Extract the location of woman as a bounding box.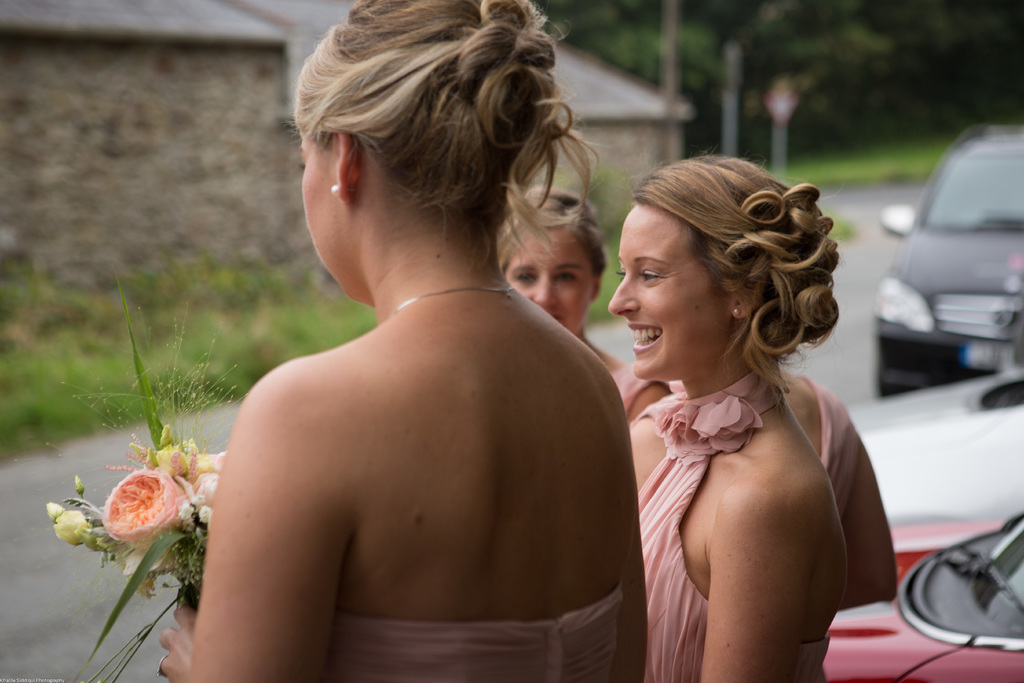
{"x1": 492, "y1": 184, "x2": 626, "y2": 406}.
